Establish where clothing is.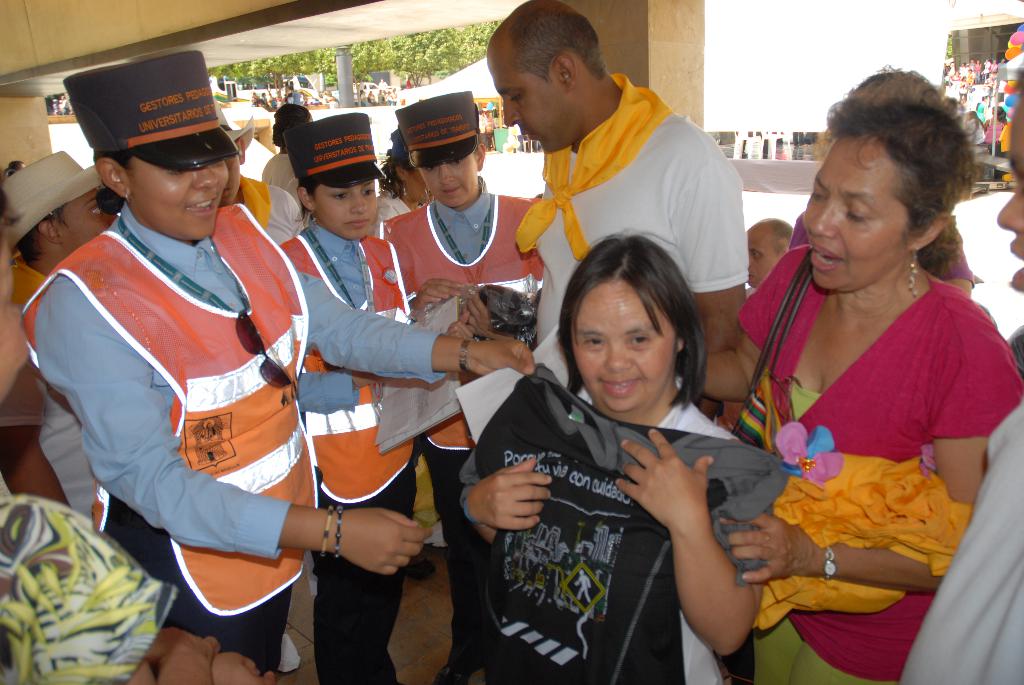
Established at {"x1": 375, "y1": 169, "x2": 548, "y2": 672}.
